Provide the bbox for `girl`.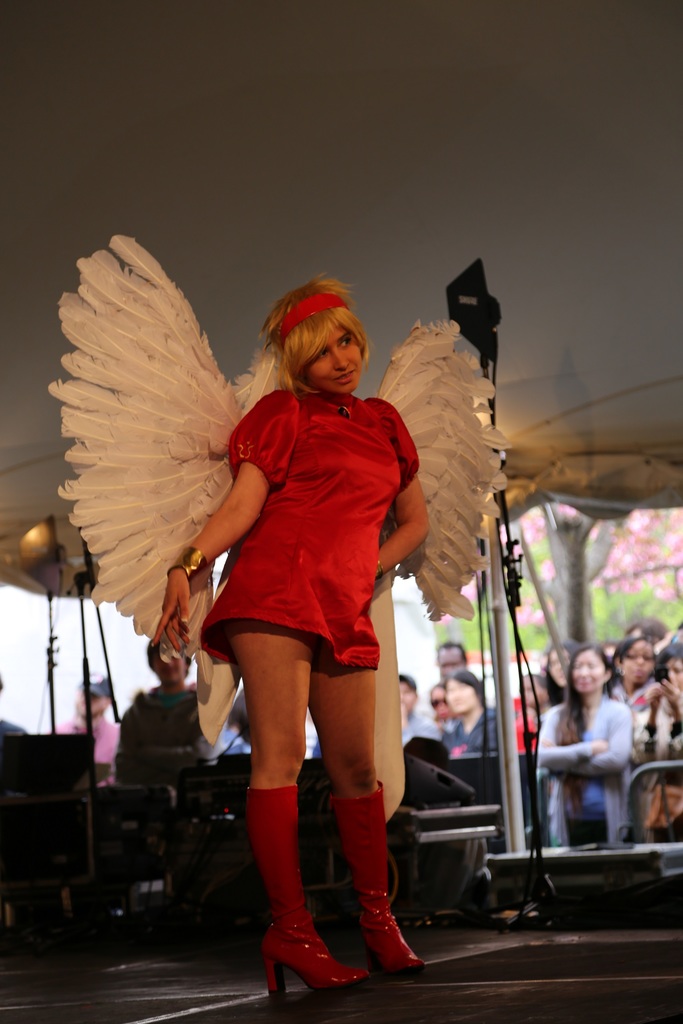
select_region(143, 260, 439, 1007).
